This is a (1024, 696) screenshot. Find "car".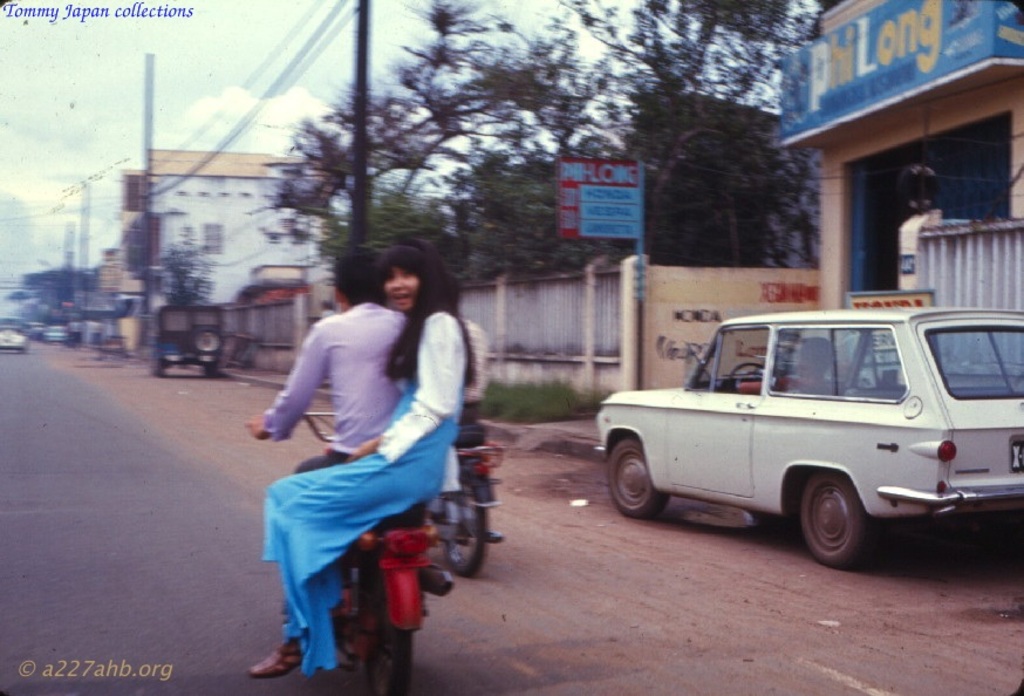
Bounding box: [left=593, top=306, right=1023, bottom=573].
